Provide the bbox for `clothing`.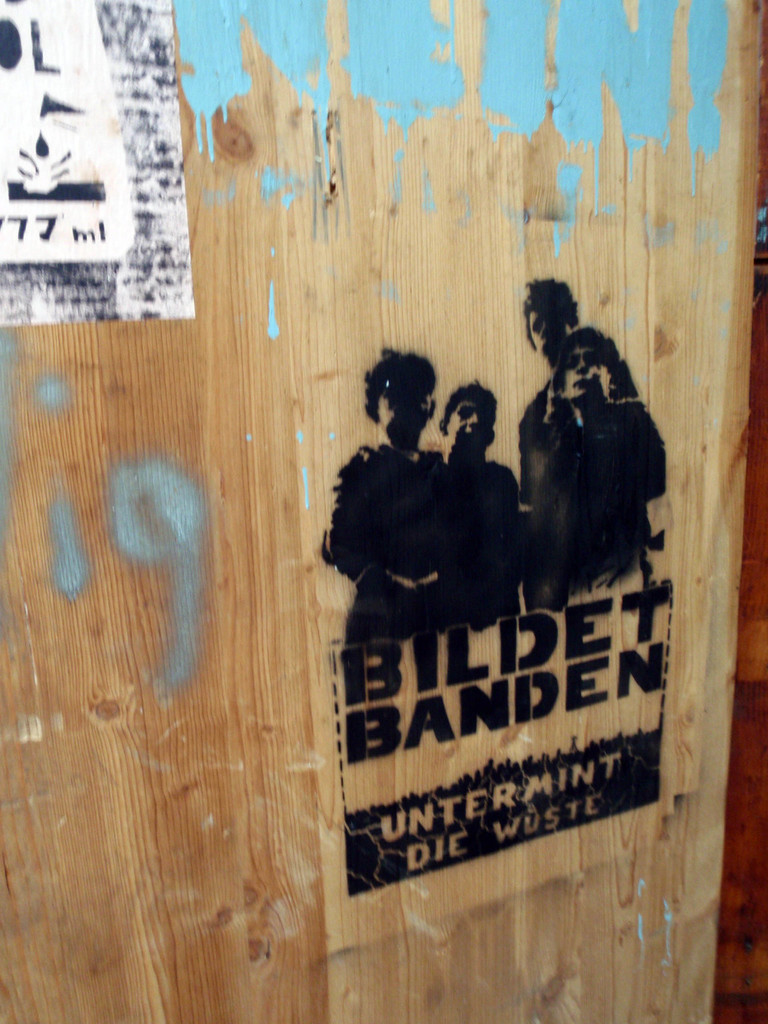
[x1=323, y1=442, x2=464, y2=644].
